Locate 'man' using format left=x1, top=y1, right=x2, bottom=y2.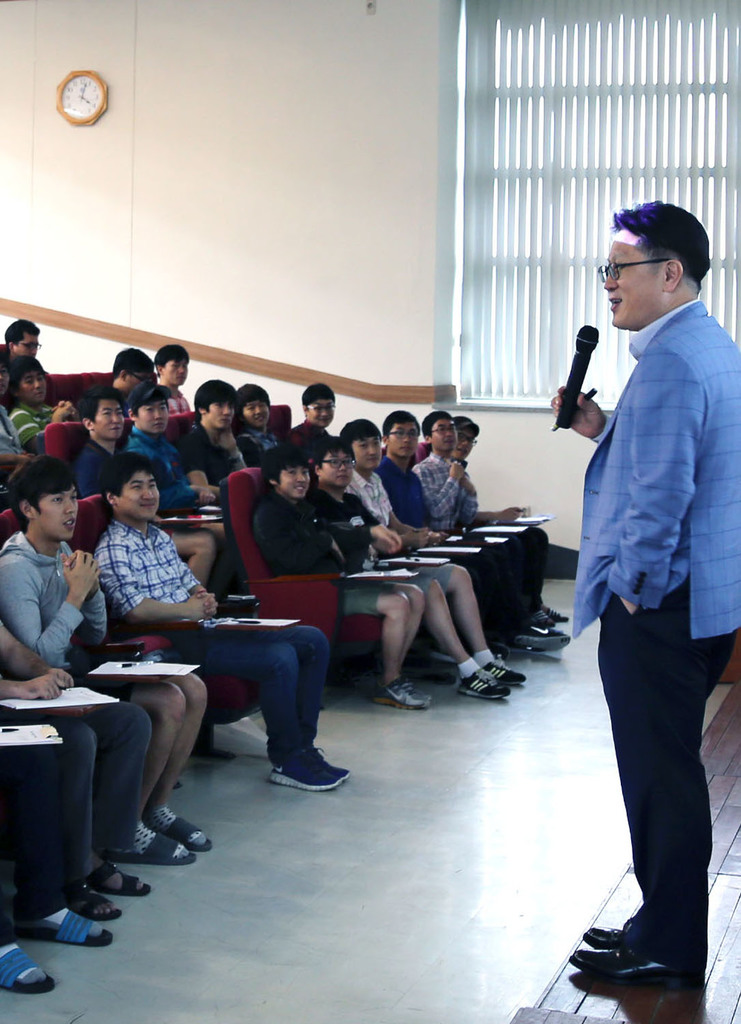
left=177, top=375, right=249, bottom=509.
